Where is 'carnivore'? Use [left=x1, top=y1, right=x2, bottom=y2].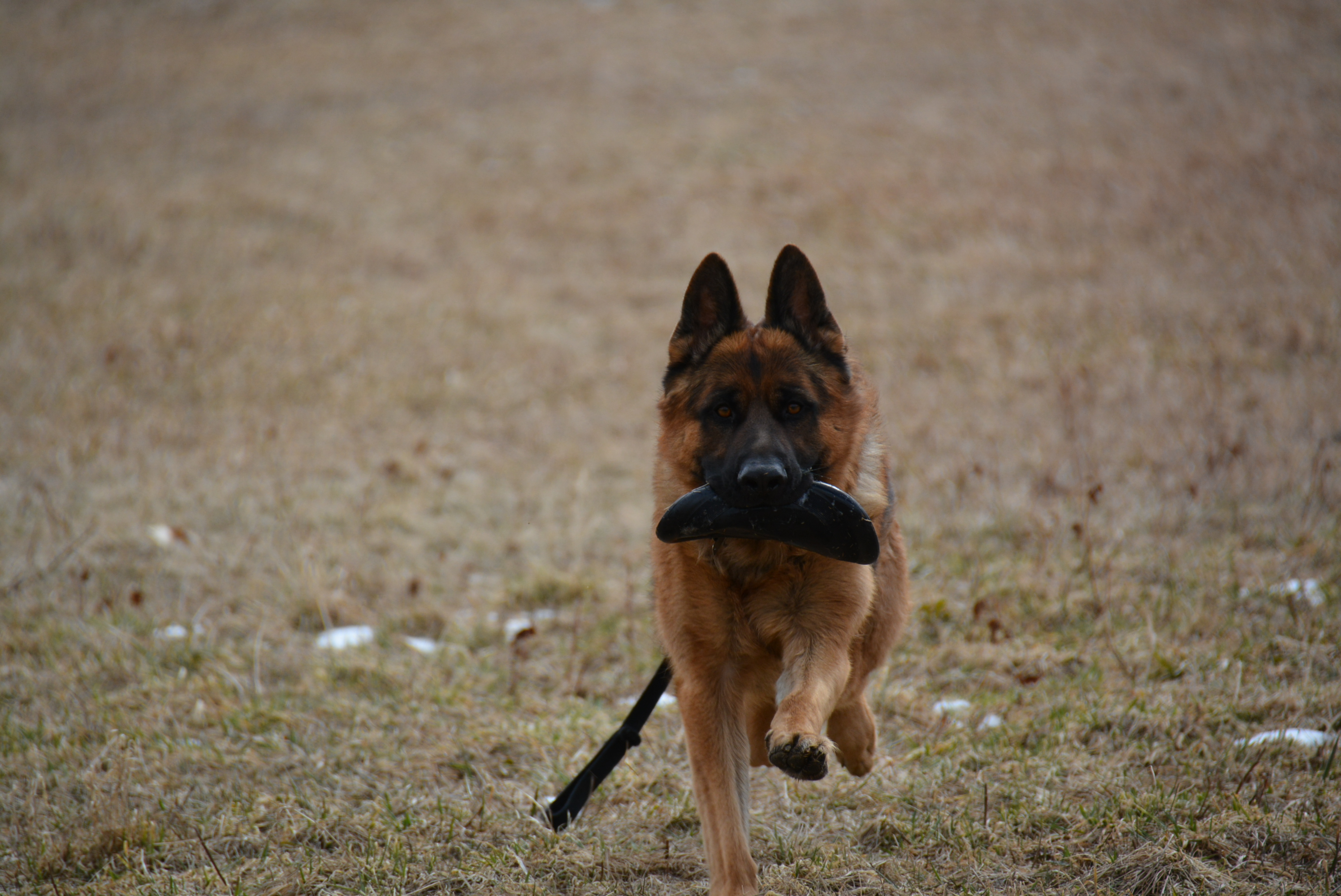
[left=285, top=103, right=414, bottom=399].
